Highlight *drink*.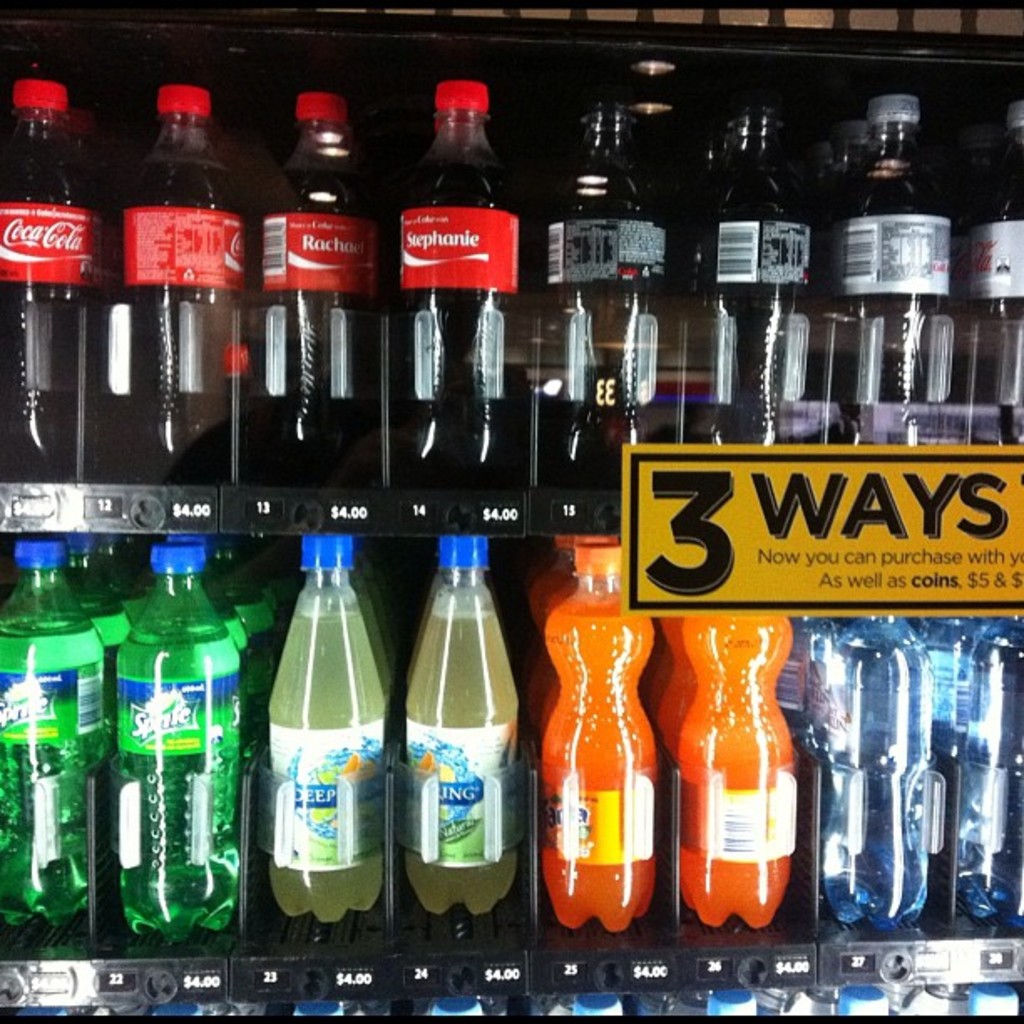
Highlighted region: Rect(852, 177, 960, 457).
